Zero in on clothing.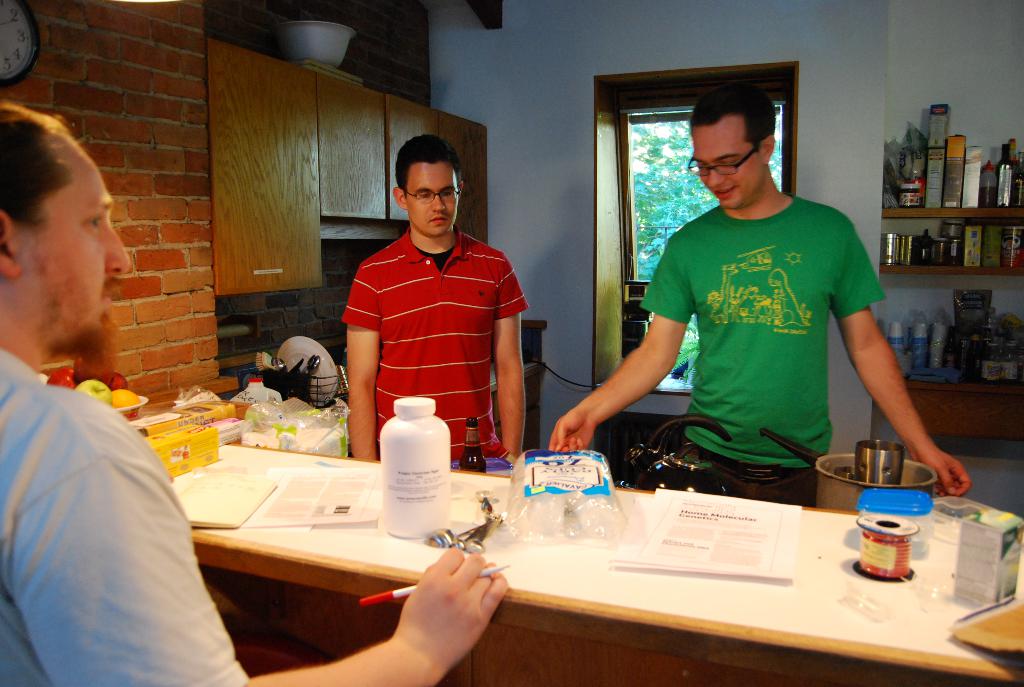
Zeroed in: rect(342, 232, 532, 481).
